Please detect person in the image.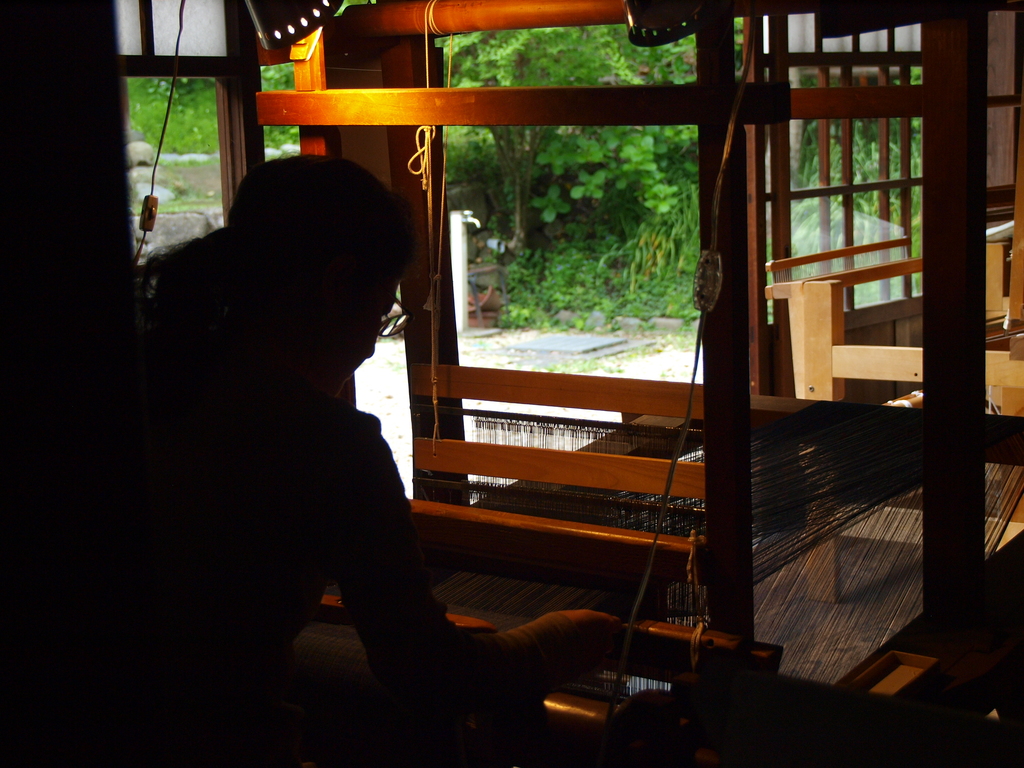
box=[175, 202, 552, 721].
